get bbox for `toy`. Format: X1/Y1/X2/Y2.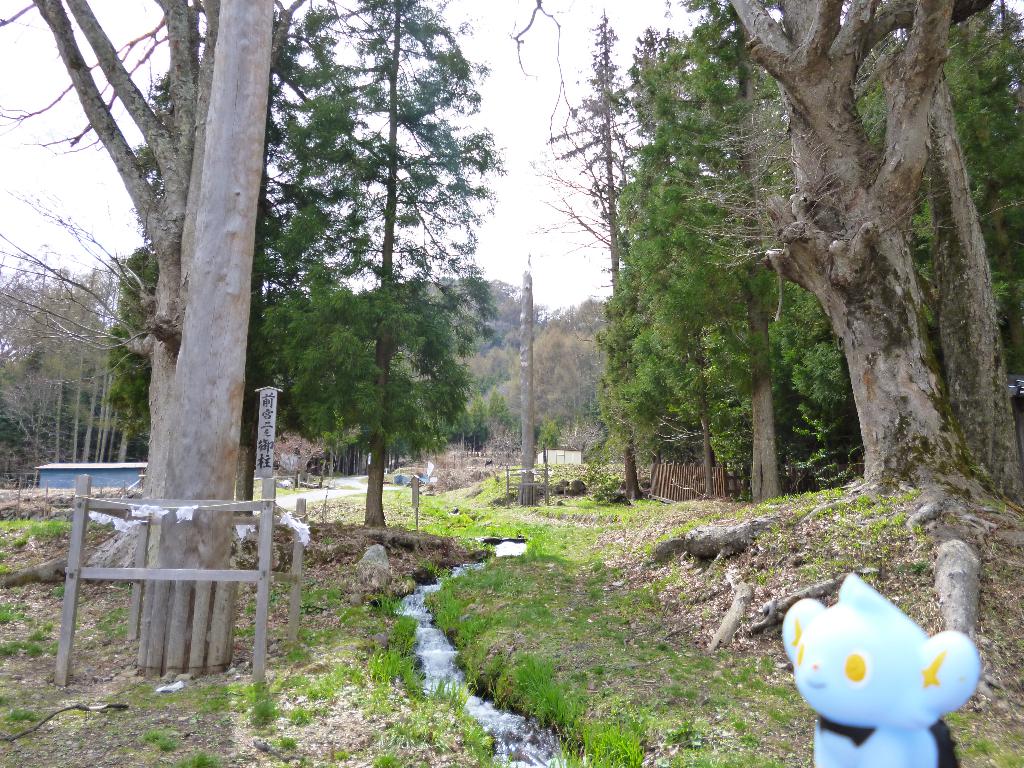
778/569/983/767.
